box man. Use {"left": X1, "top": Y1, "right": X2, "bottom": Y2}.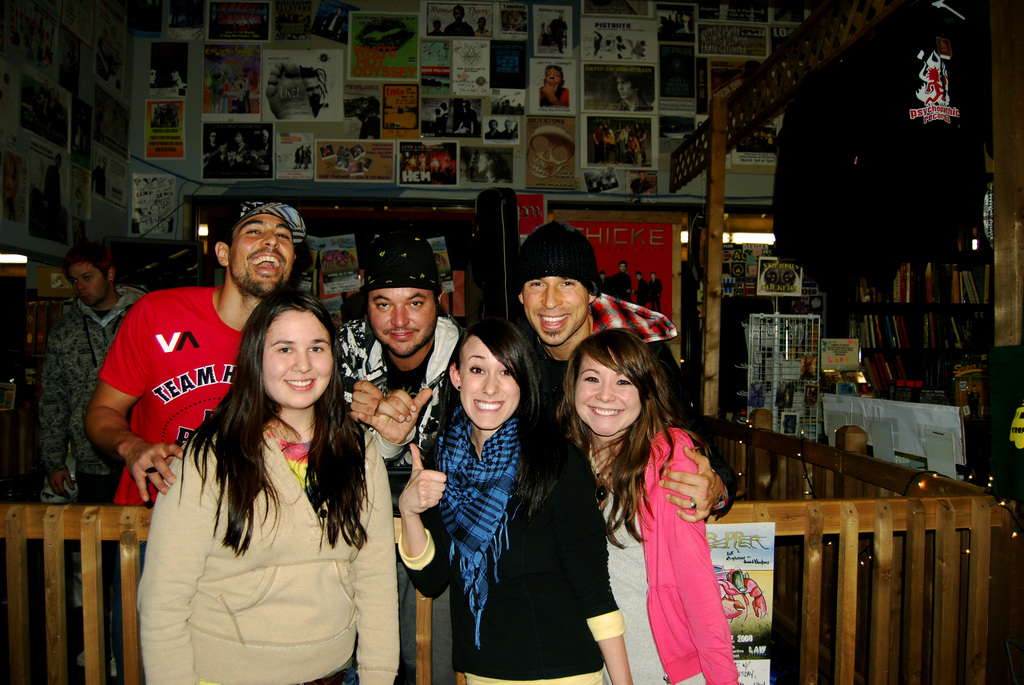
{"left": 40, "top": 255, "right": 154, "bottom": 498}.
